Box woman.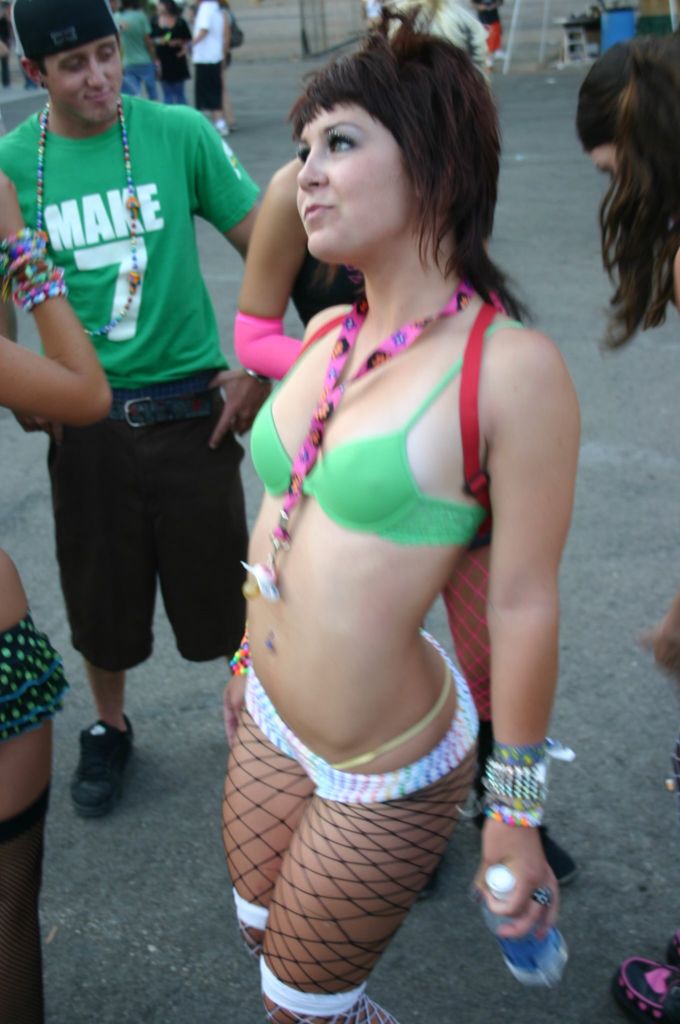
<bbox>140, 0, 190, 108</bbox>.
